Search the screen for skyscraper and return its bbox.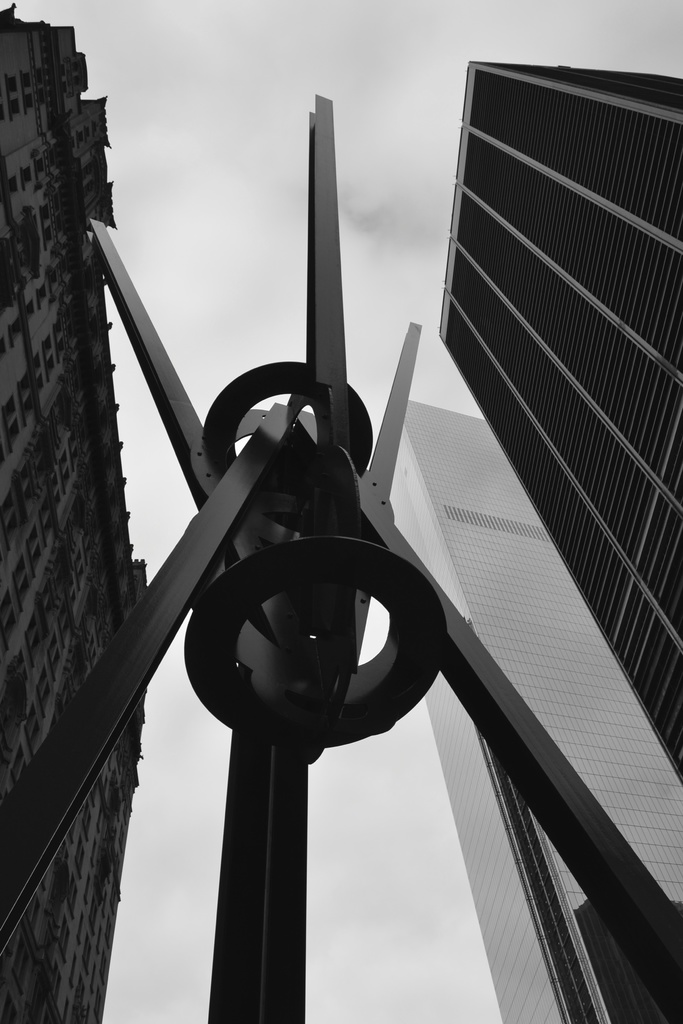
Found: (left=402, top=404, right=682, bottom=1023).
